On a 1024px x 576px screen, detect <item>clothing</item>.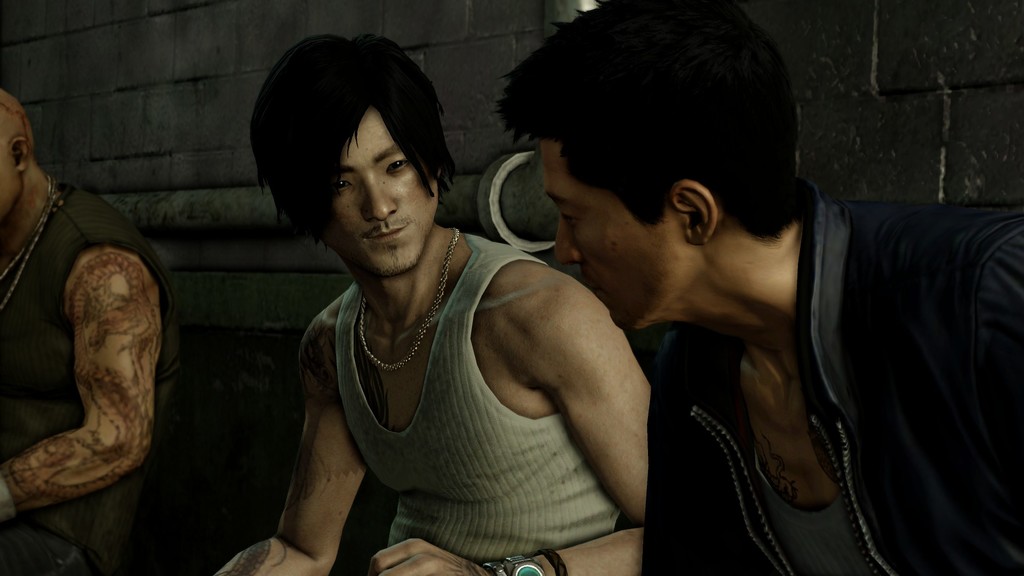
BBox(0, 182, 206, 575).
